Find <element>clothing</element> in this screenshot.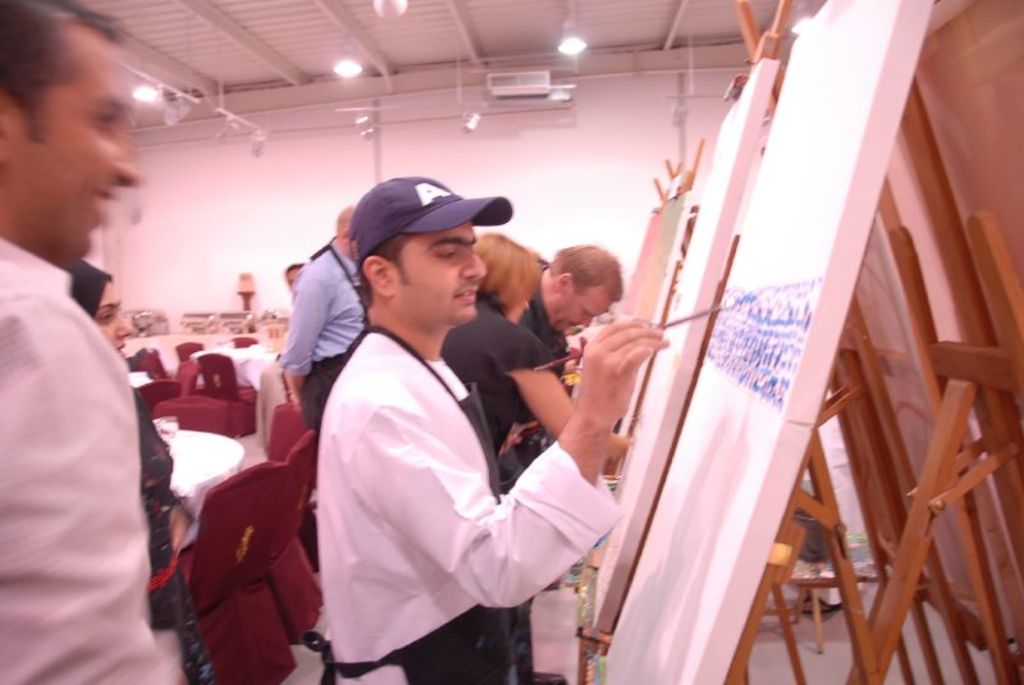
The bounding box for <element>clothing</element> is region(291, 239, 367, 376).
